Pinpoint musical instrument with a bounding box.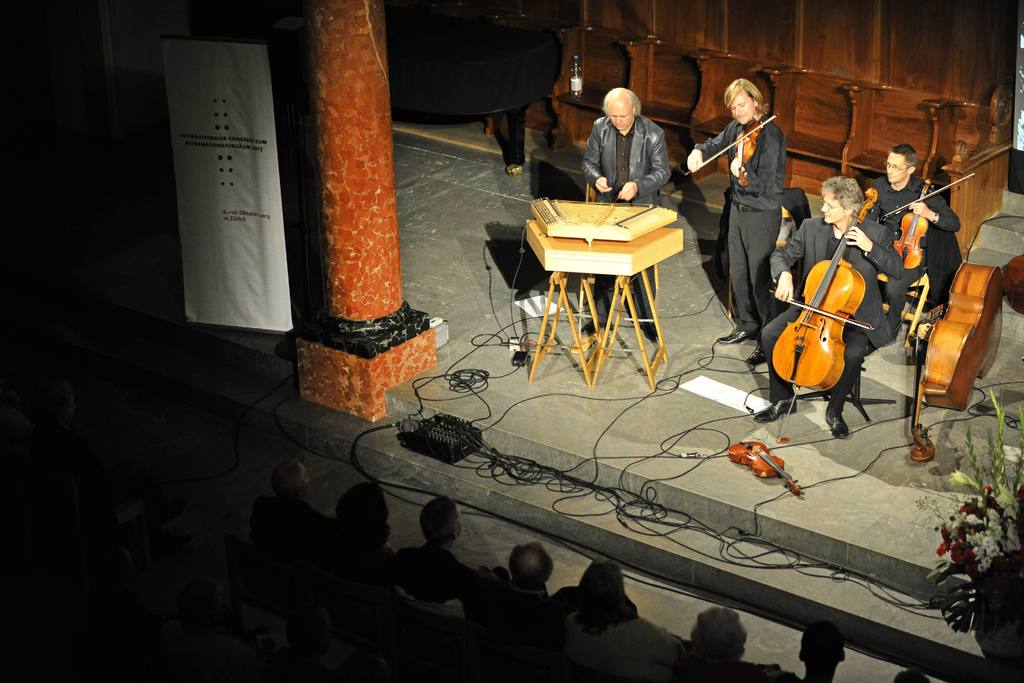
select_region(684, 110, 776, 190).
